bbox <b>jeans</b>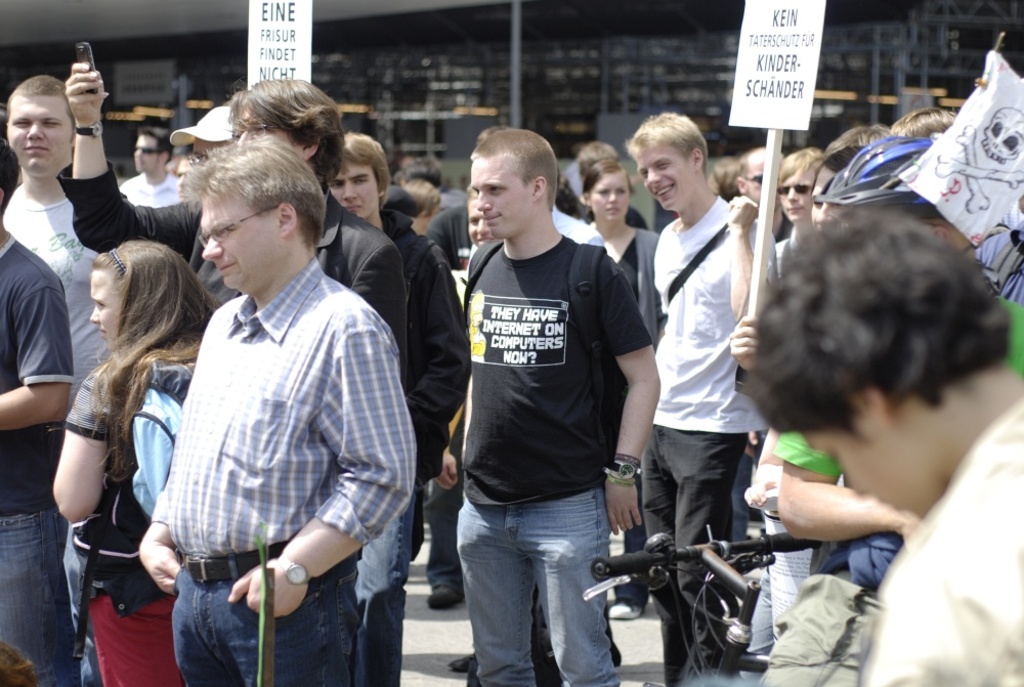
box=[357, 483, 419, 686]
